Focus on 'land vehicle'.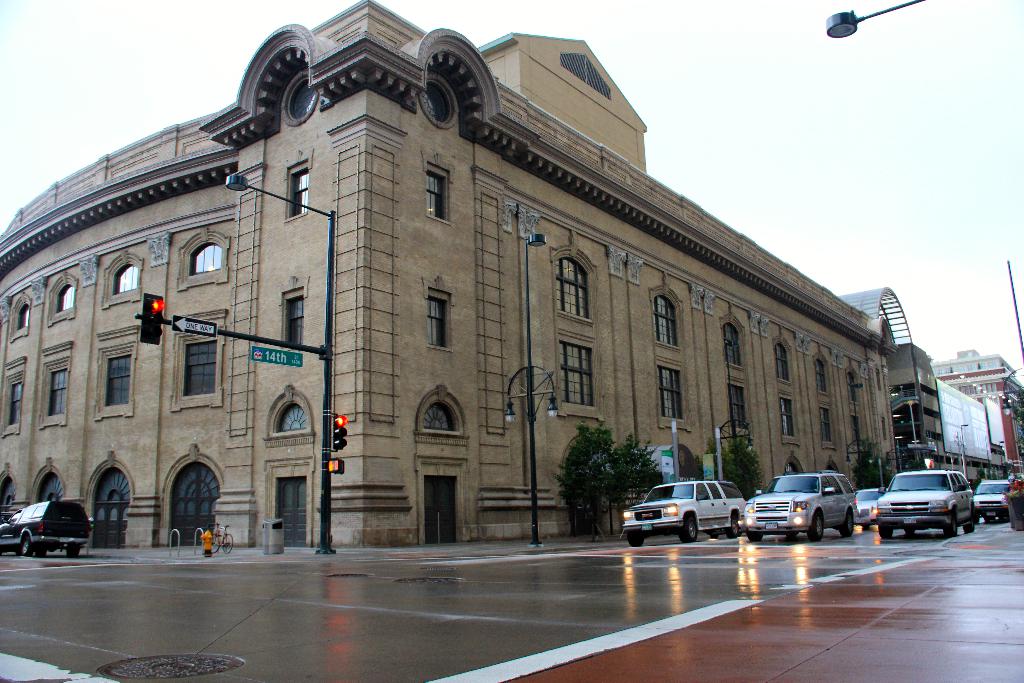
Focused at [0, 497, 93, 557].
